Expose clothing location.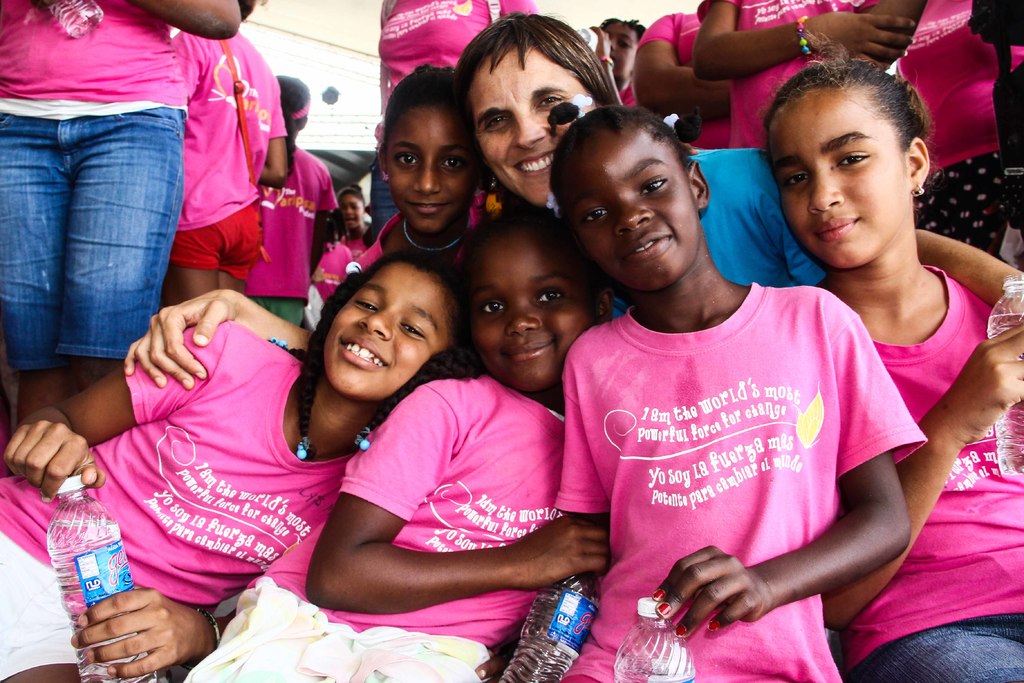
Exposed at [839, 254, 1023, 682].
